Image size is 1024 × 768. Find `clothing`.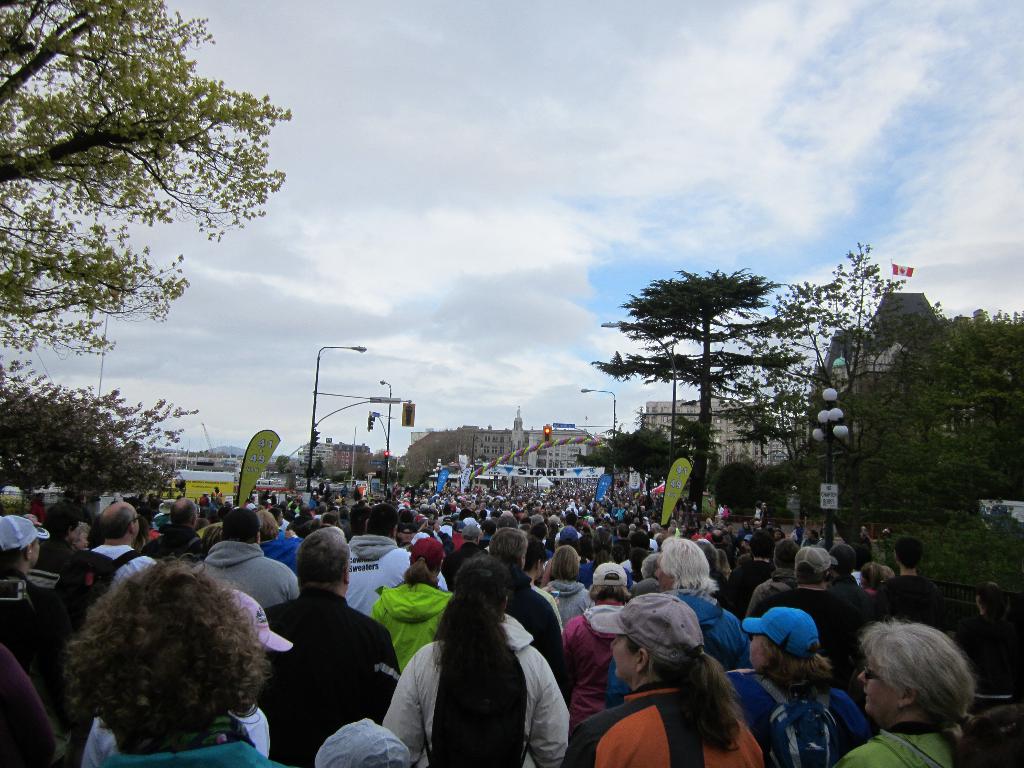
[left=82, top=696, right=275, bottom=767].
